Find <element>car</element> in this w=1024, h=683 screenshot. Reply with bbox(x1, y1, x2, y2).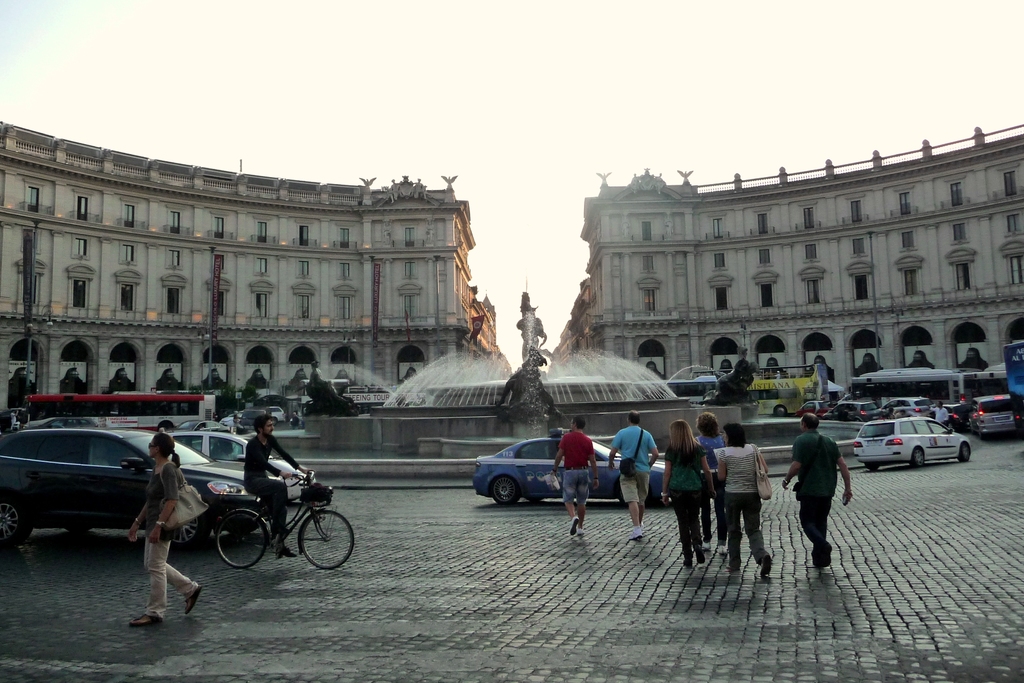
bbox(262, 404, 287, 424).
